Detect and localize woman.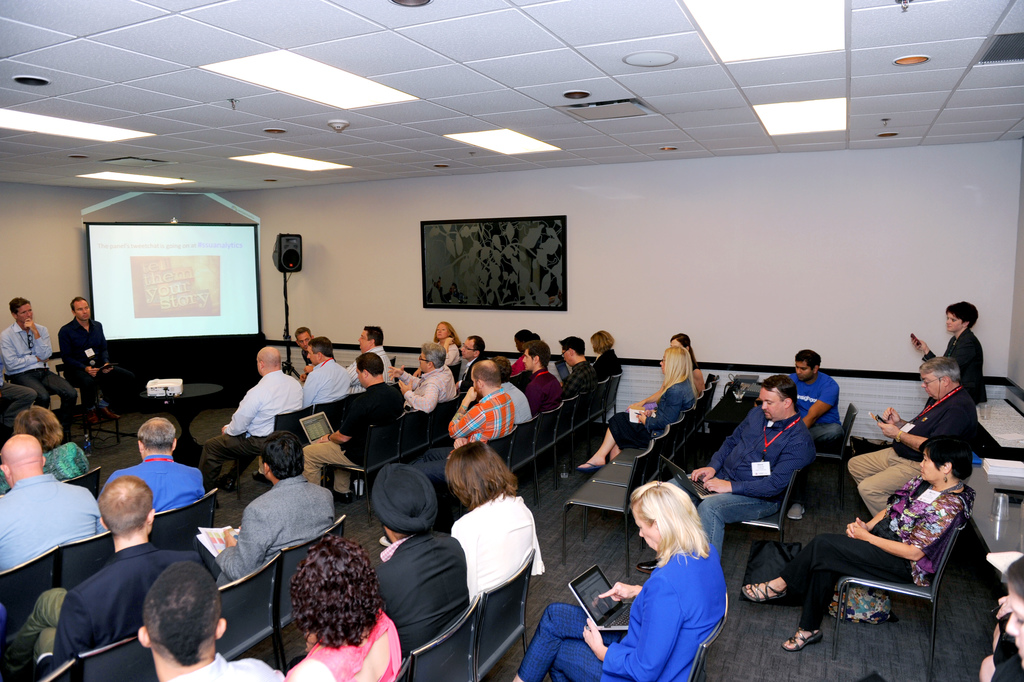
Localized at box(266, 532, 394, 674).
